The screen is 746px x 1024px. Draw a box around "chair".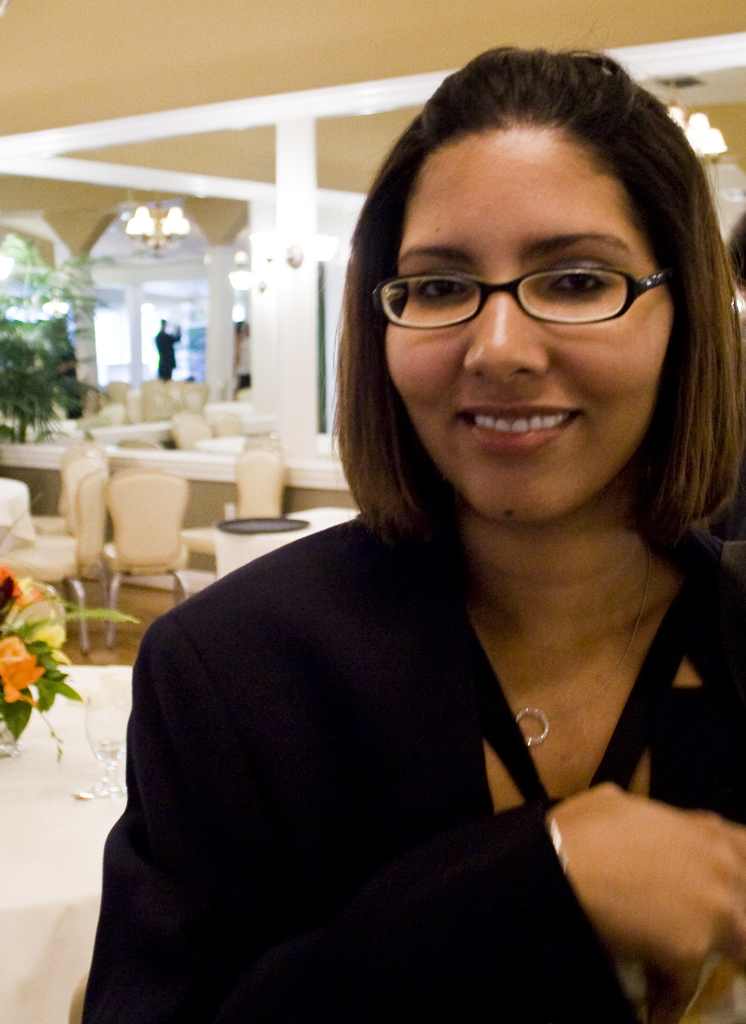
locate(180, 440, 283, 571).
